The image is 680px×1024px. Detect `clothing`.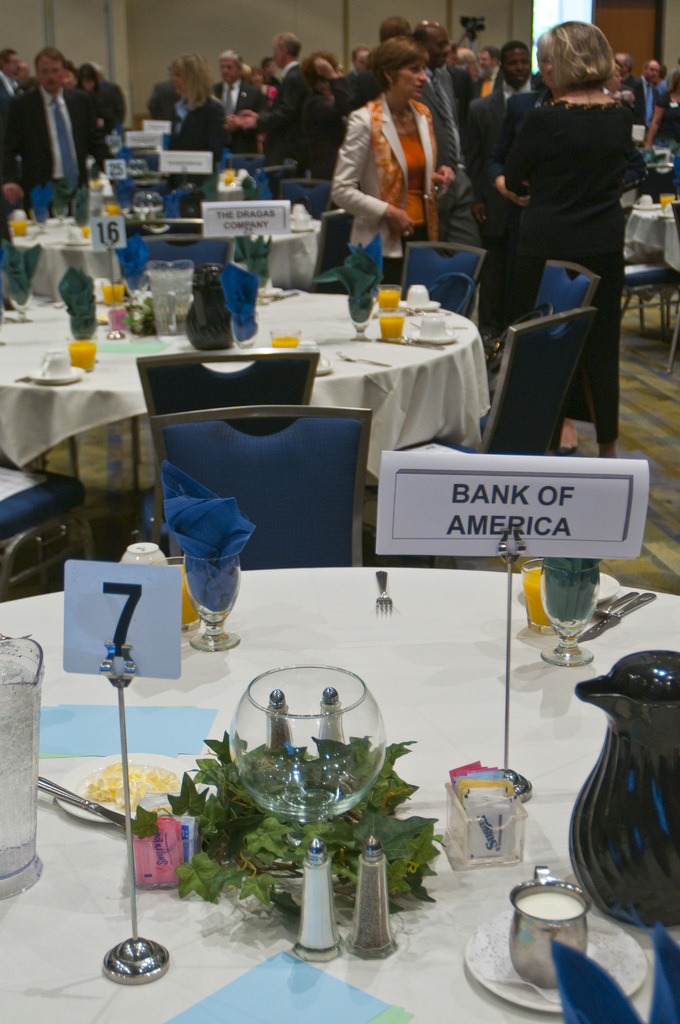
Detection: 0:63:96:292.
